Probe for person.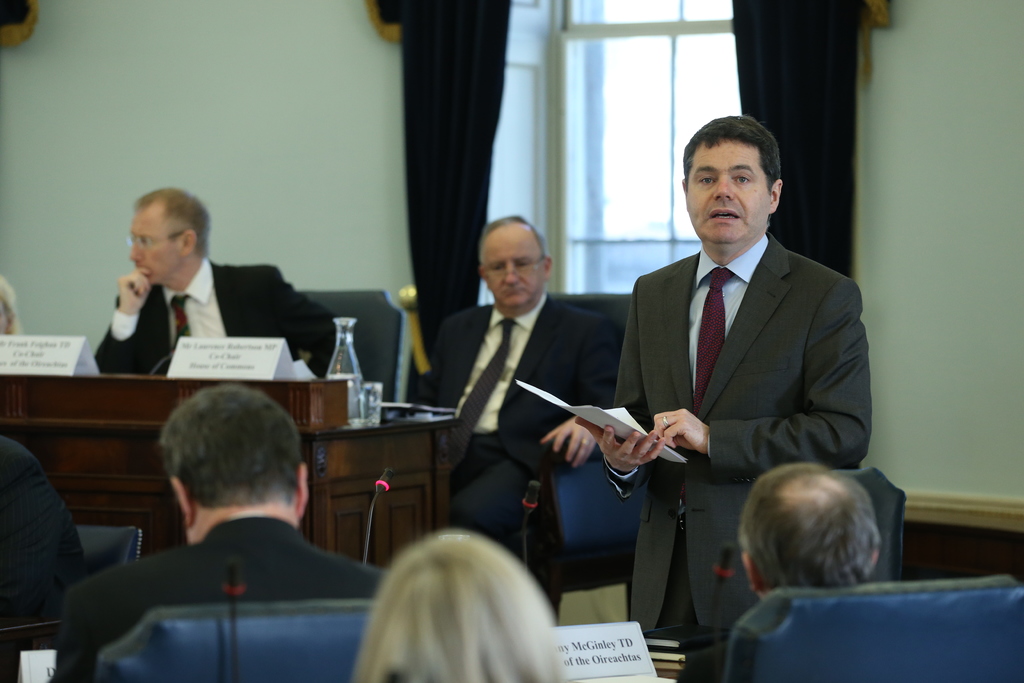
Probe result: (x1=407, y1=218, x2=627, y2=542).
